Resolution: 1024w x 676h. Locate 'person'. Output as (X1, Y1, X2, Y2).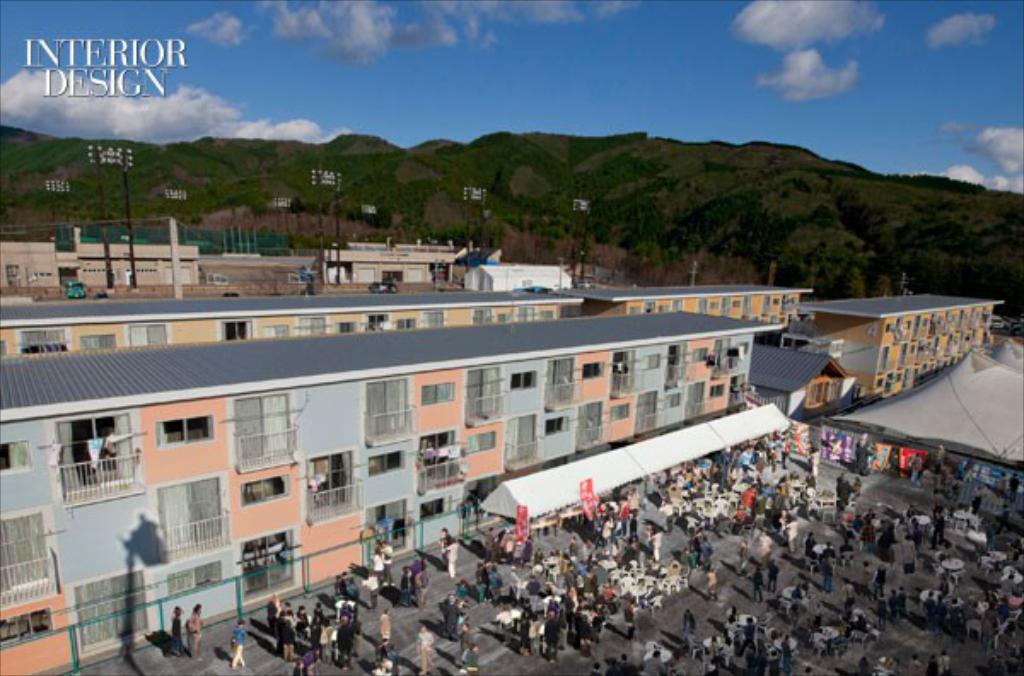
(381, 608, 396, 647).
